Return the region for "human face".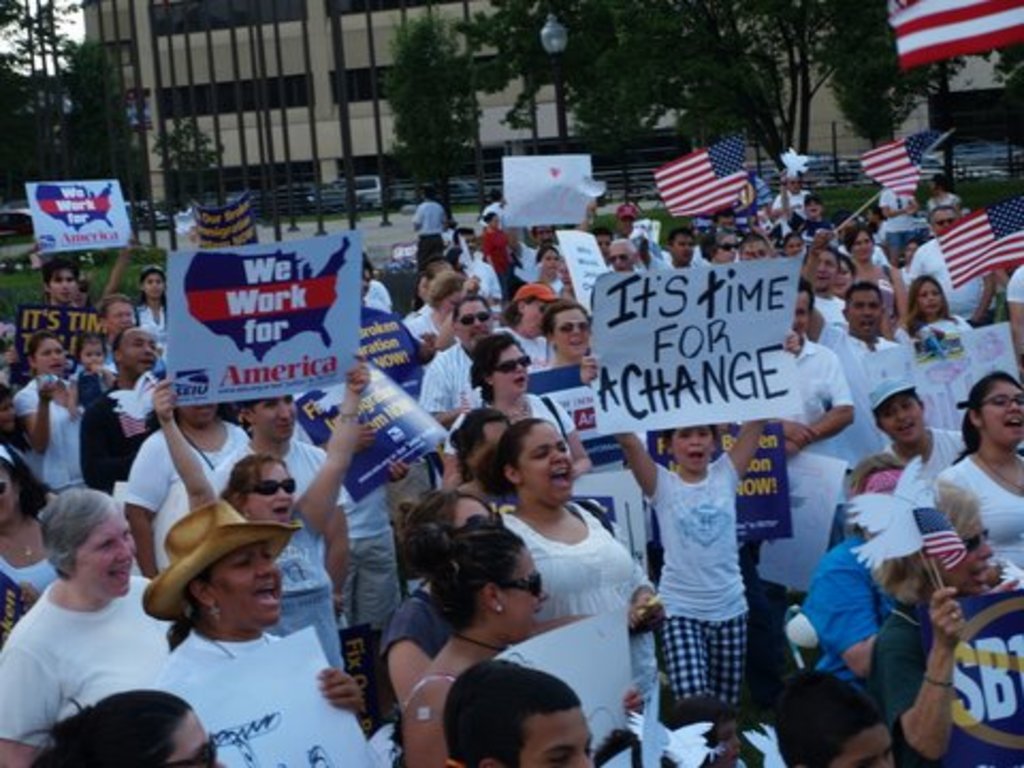
x1=917, y1=279, x2=947, y2=309.
